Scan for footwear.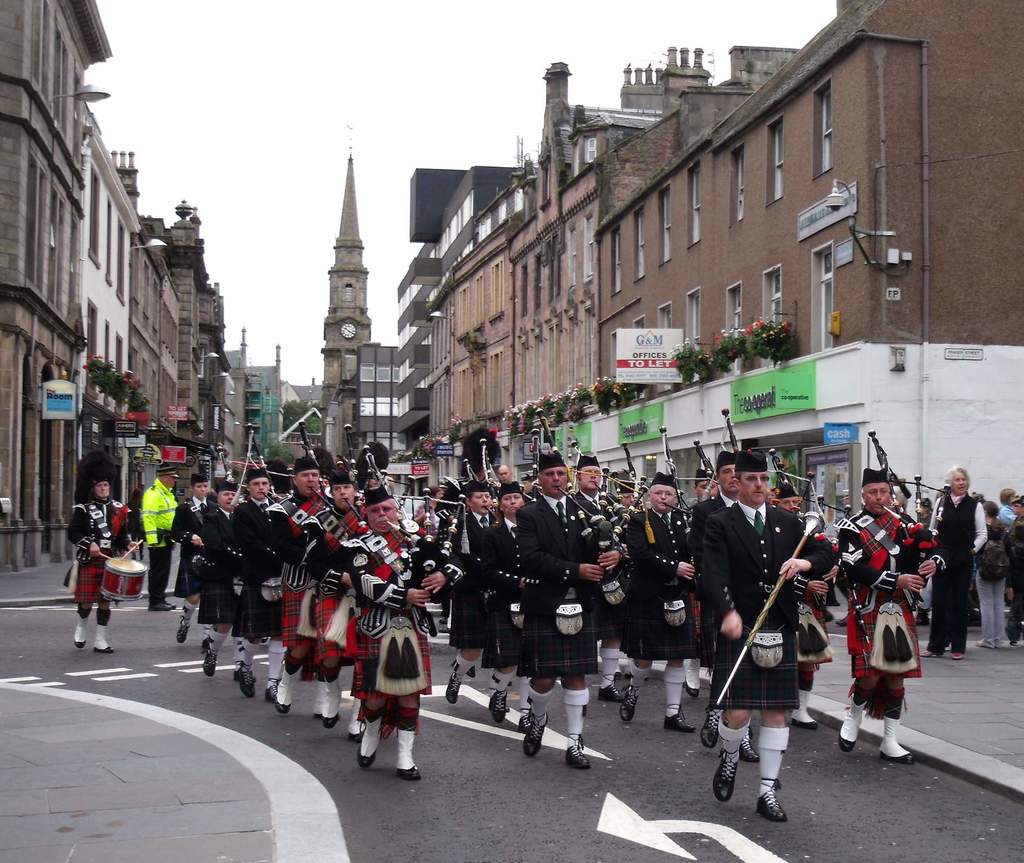
Scan result: box(952, 654, 964, 659).
